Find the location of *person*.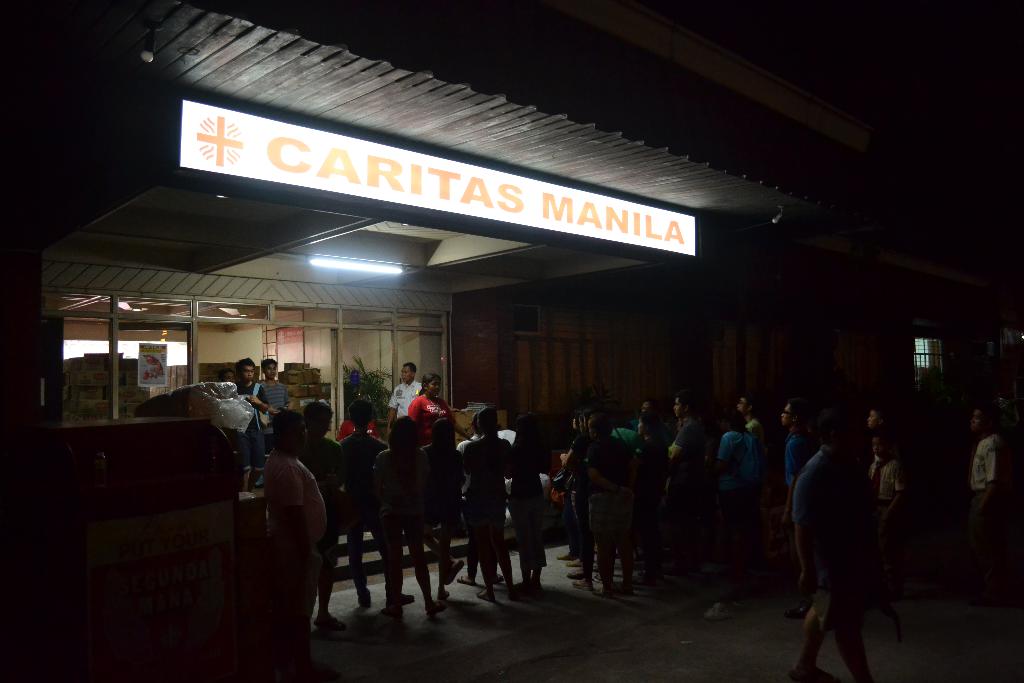
Location: BBox(240, 393, 317, 644).
